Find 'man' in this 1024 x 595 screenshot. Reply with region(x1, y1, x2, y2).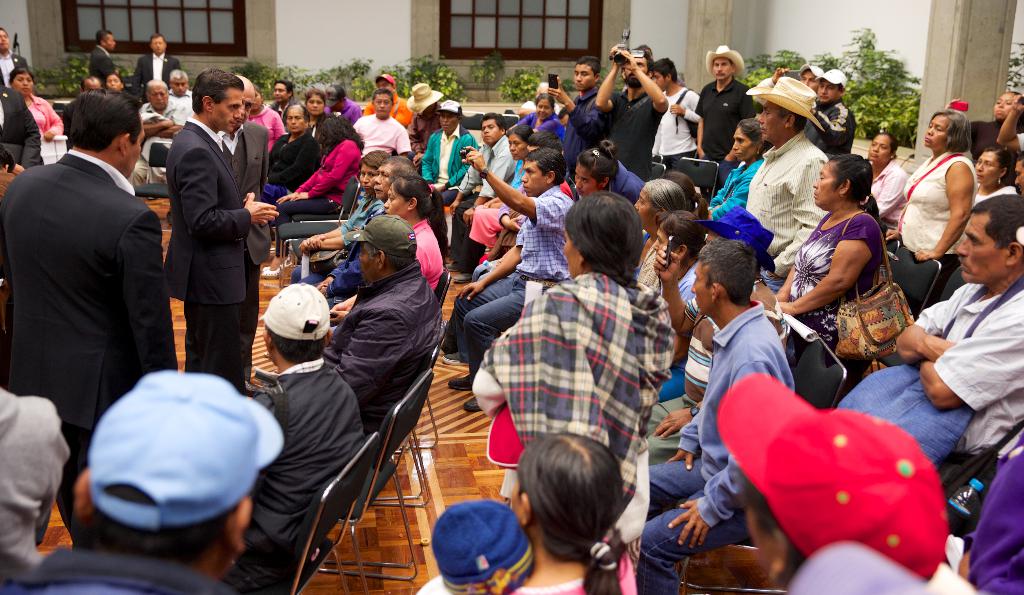
region(547, 61, 608, 139).
